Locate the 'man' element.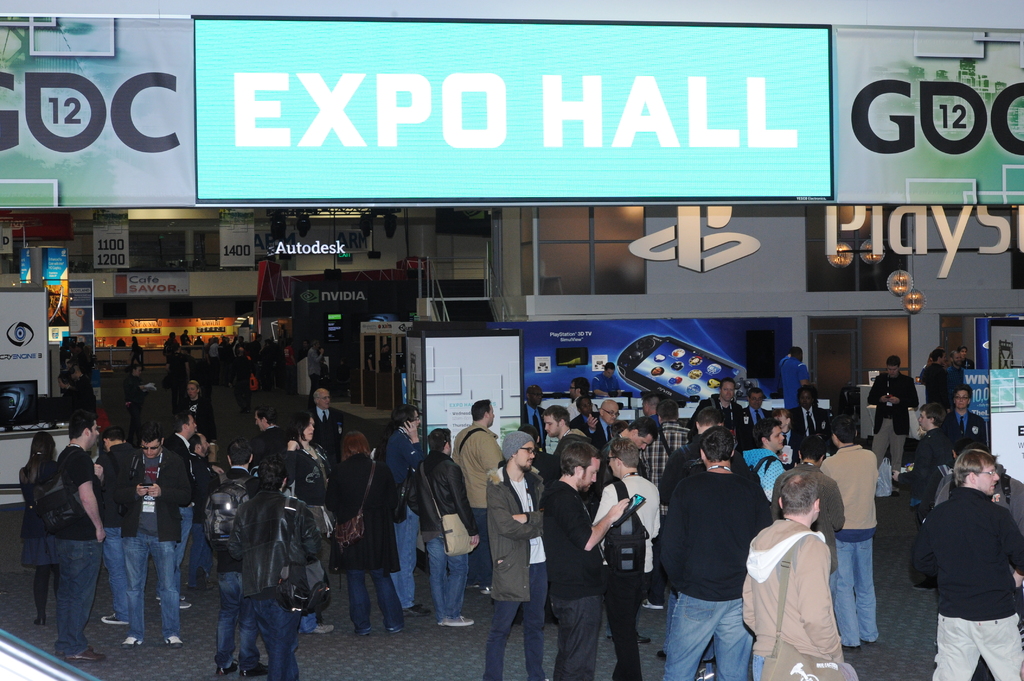
Element bbox: box=[252, 408, 293, 465].
